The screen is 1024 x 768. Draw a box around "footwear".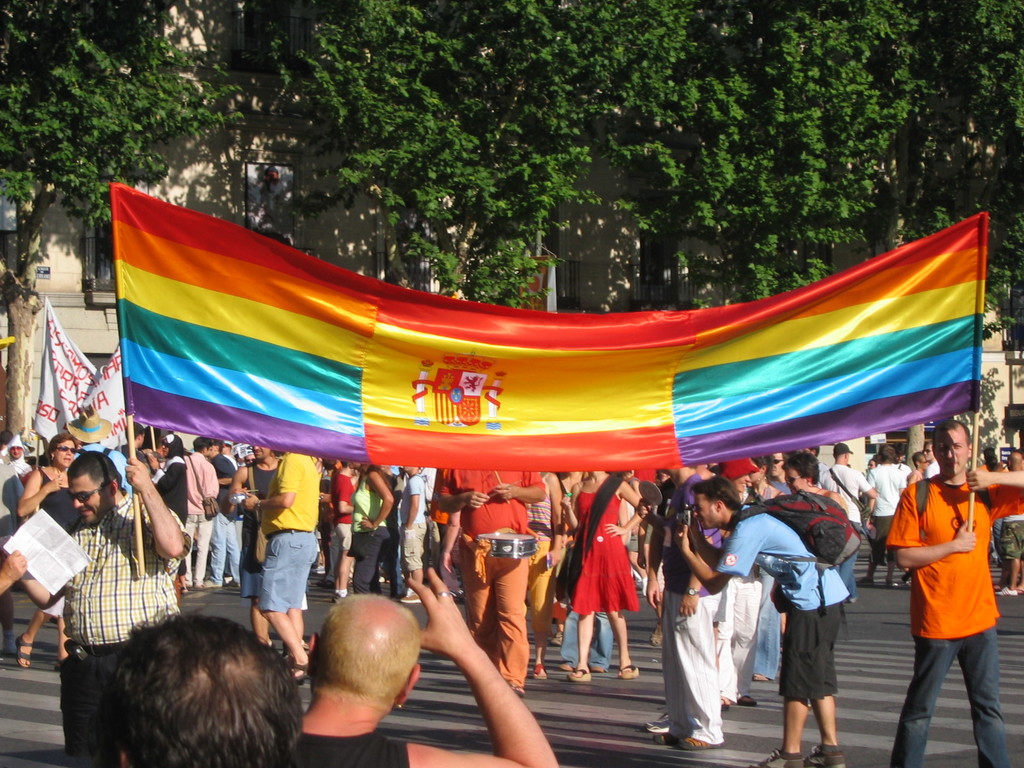
(x1=647, y1=720, x2=668, y2=749).
